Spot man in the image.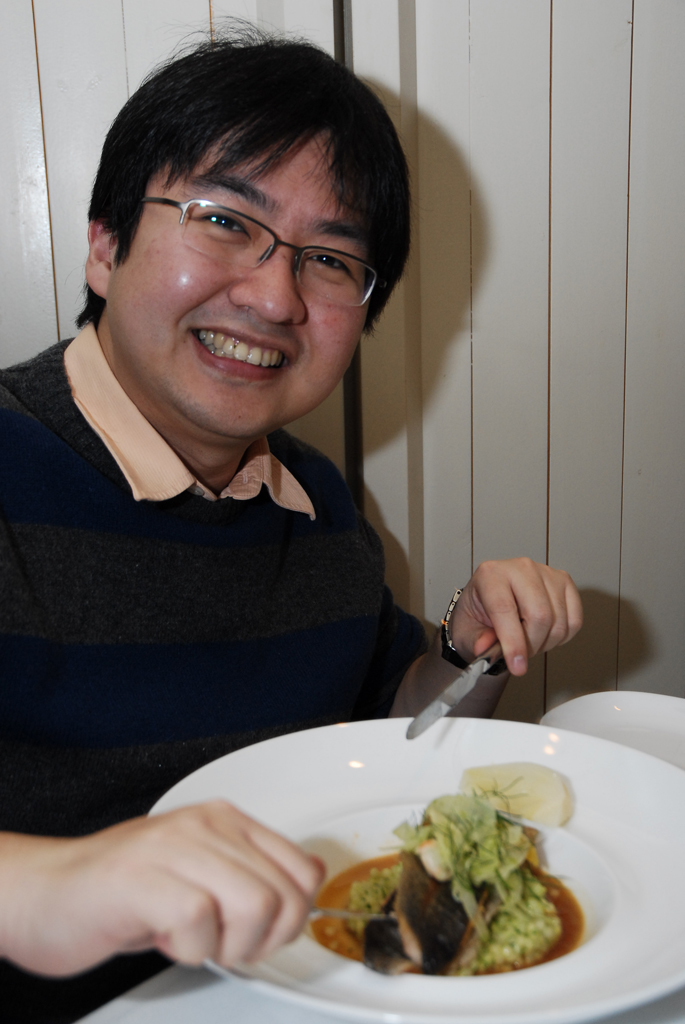
man found at [left=0, top=14, right=600, bottom=1023].
